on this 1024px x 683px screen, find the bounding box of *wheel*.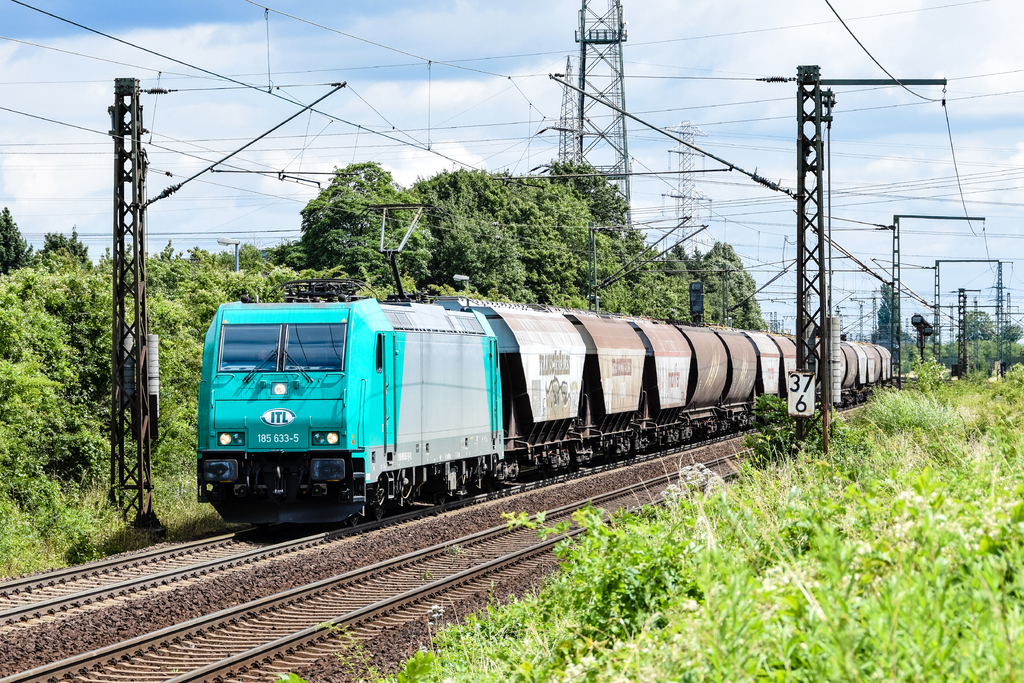
Bounding box: 375 503 387 520.
